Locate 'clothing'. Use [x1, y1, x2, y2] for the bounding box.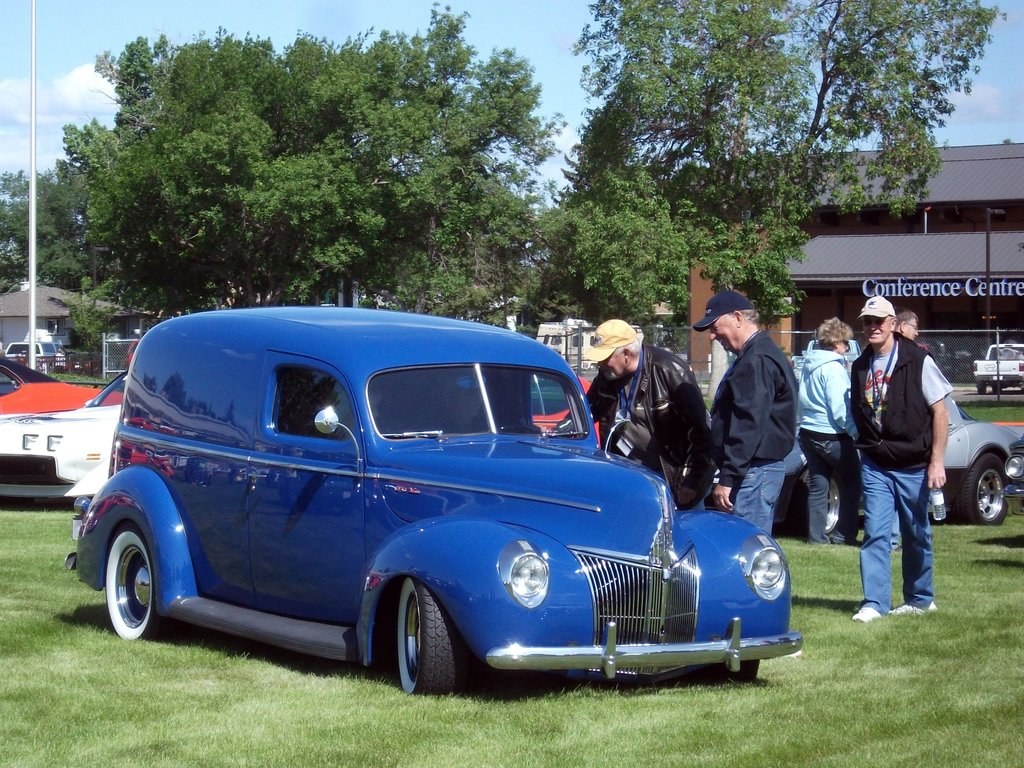
[845, 291, 964, 613].
